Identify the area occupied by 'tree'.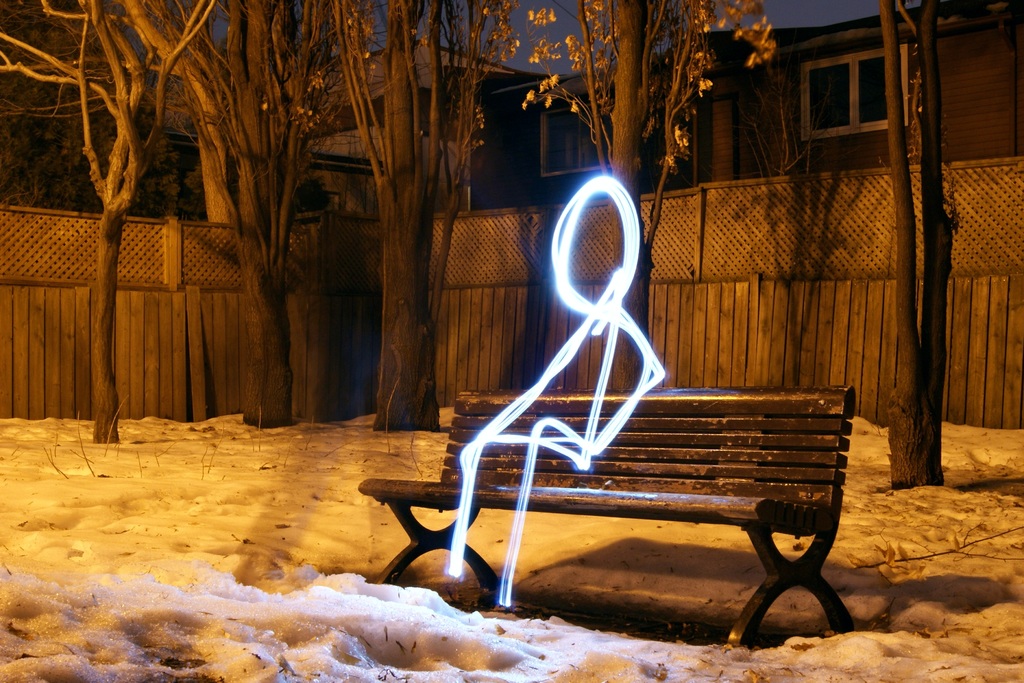
Area: [left=874, top=0, right=963, bottom=484].
